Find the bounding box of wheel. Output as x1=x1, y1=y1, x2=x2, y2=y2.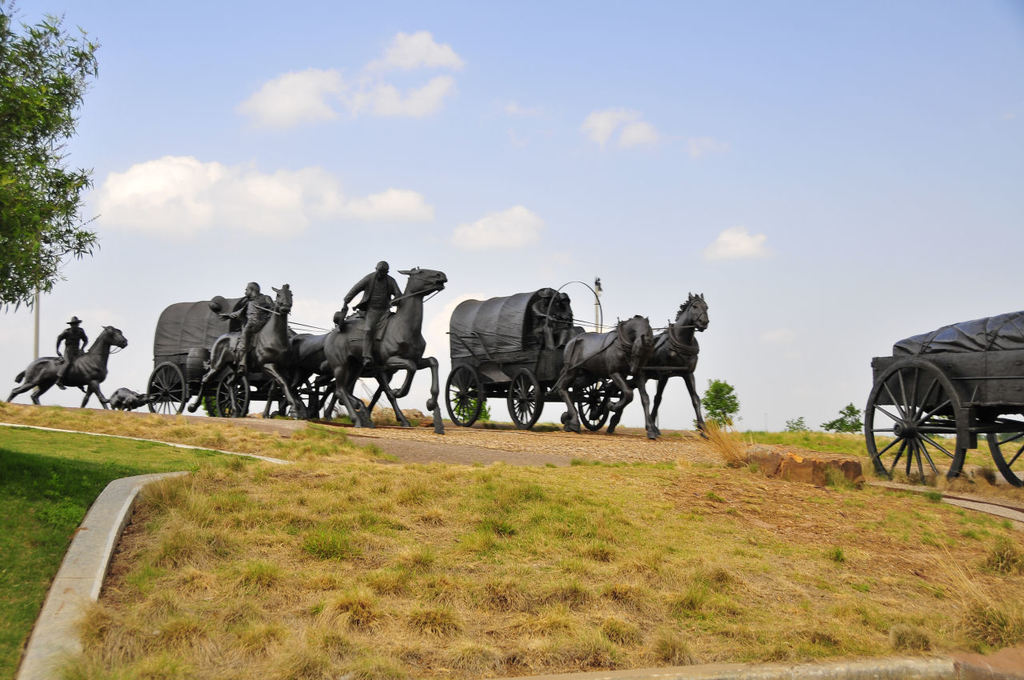
x1=976, y1=405, x2=1023, y2=492.
